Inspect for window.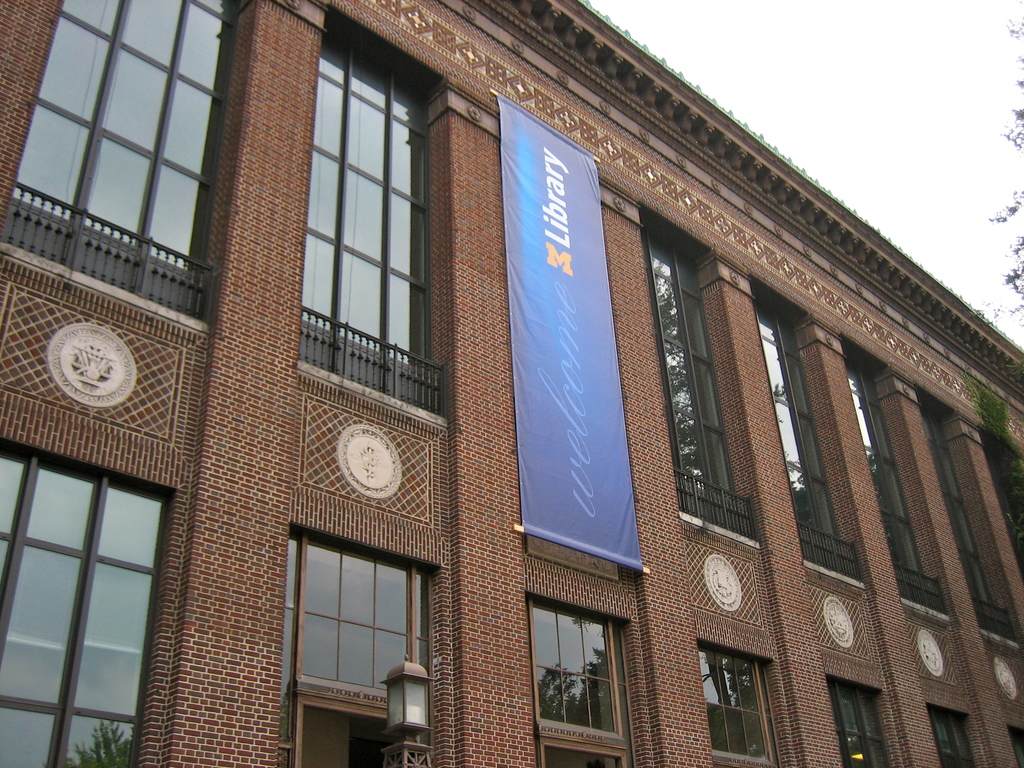
Inspection: [left=930, top=705, right=976, bottom=767].
